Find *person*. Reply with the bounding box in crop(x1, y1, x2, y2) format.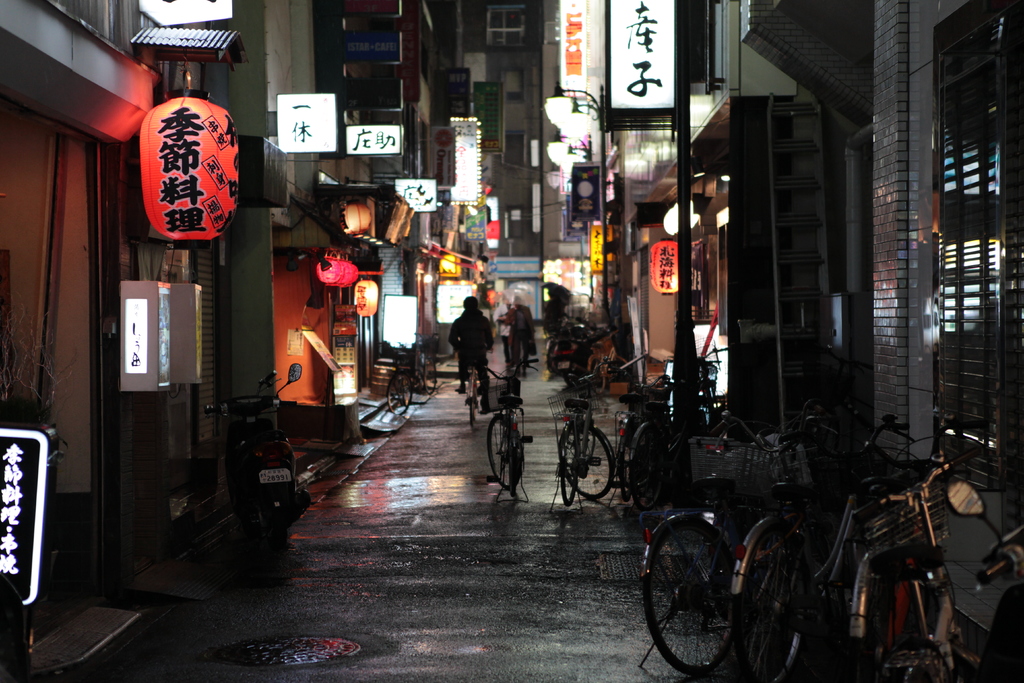
crop(513, 298, 538, 386).
